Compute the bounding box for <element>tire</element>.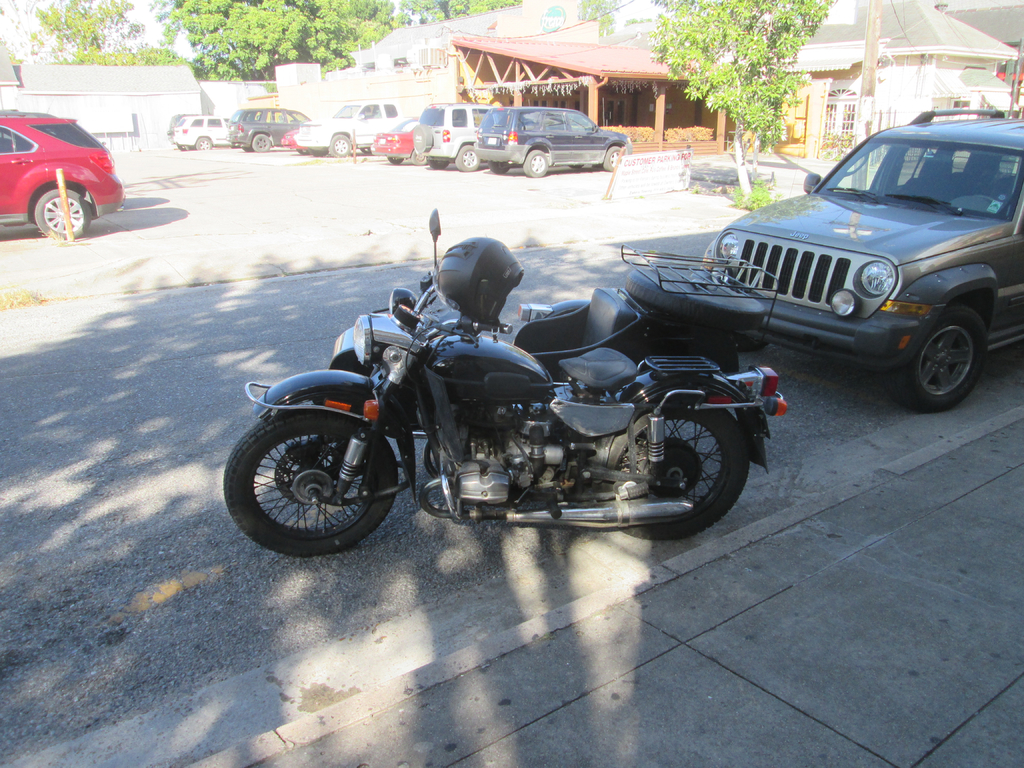
<box>604,145,625,171</box>.
